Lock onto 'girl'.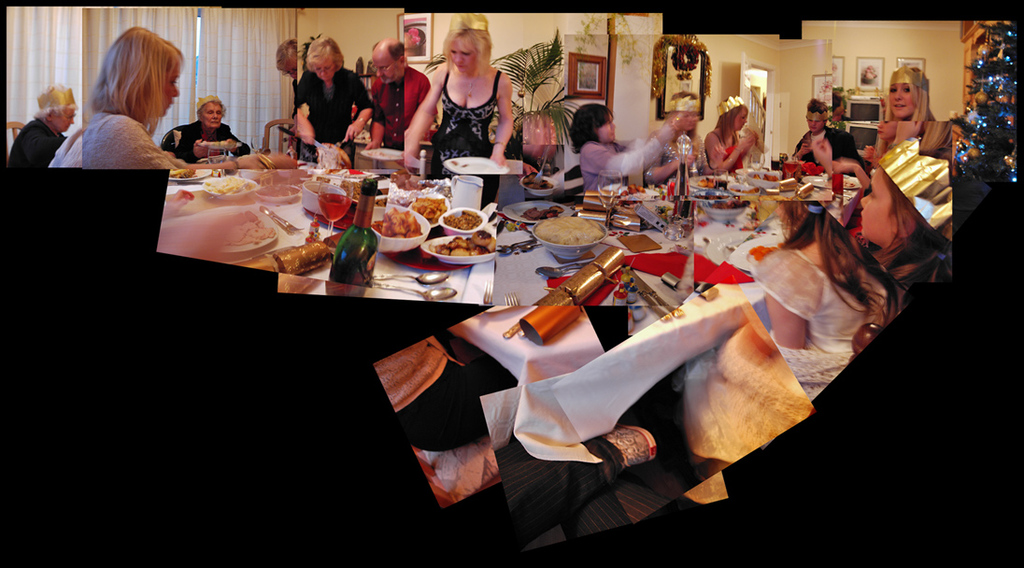
Locked: Rect(369, 64, 433, 149).
